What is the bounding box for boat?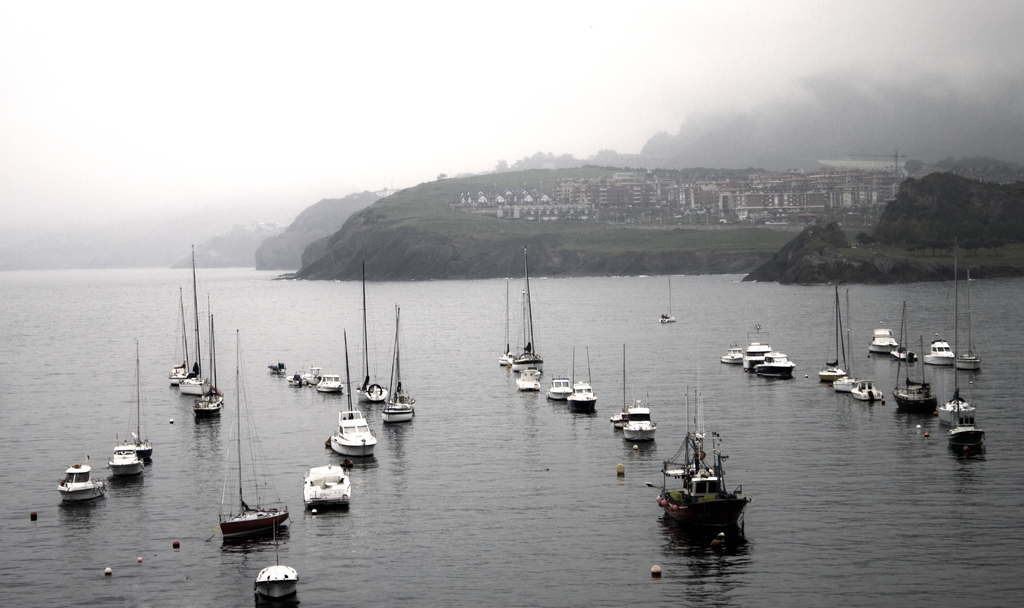
[378, 311, 417, 421].
